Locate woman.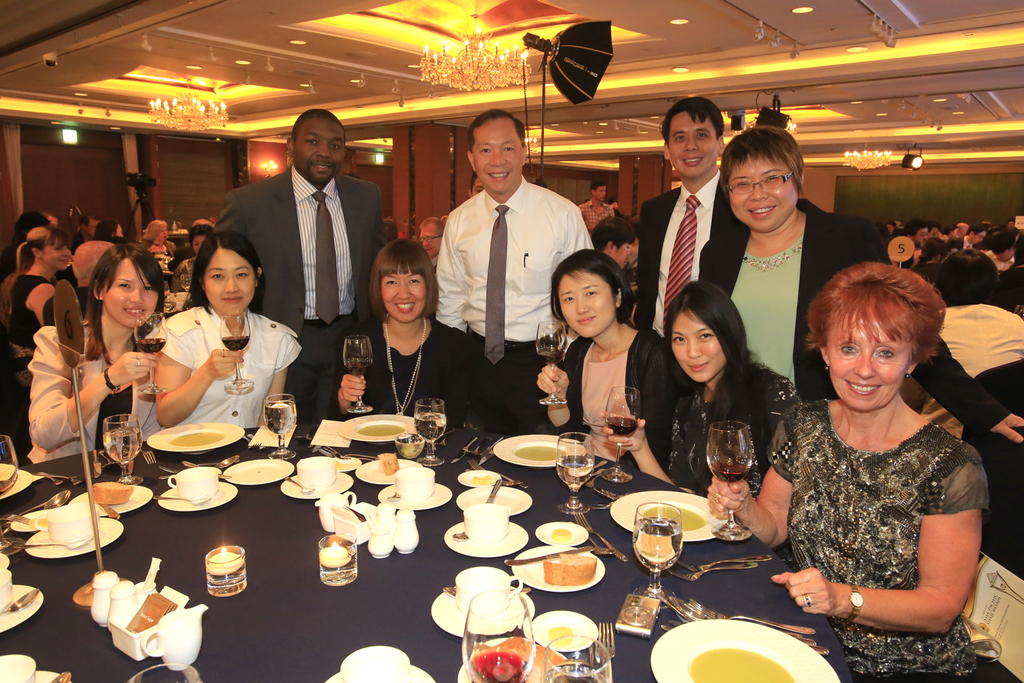
Bounding box: [left=167, top=232, right=209, bottom=294].
